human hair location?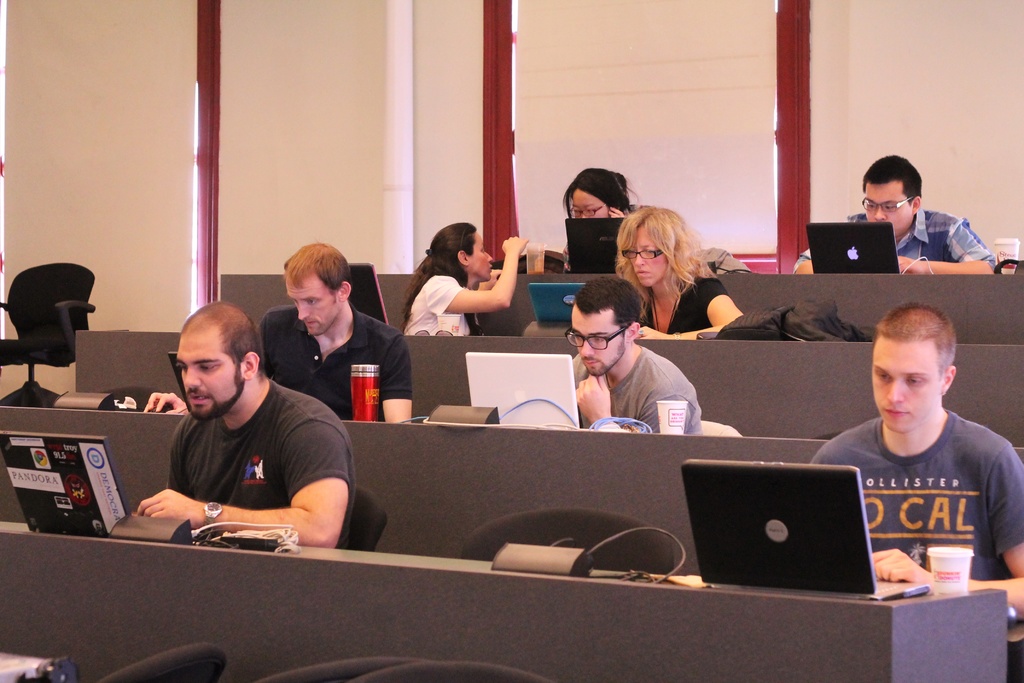
281,240,353,299
